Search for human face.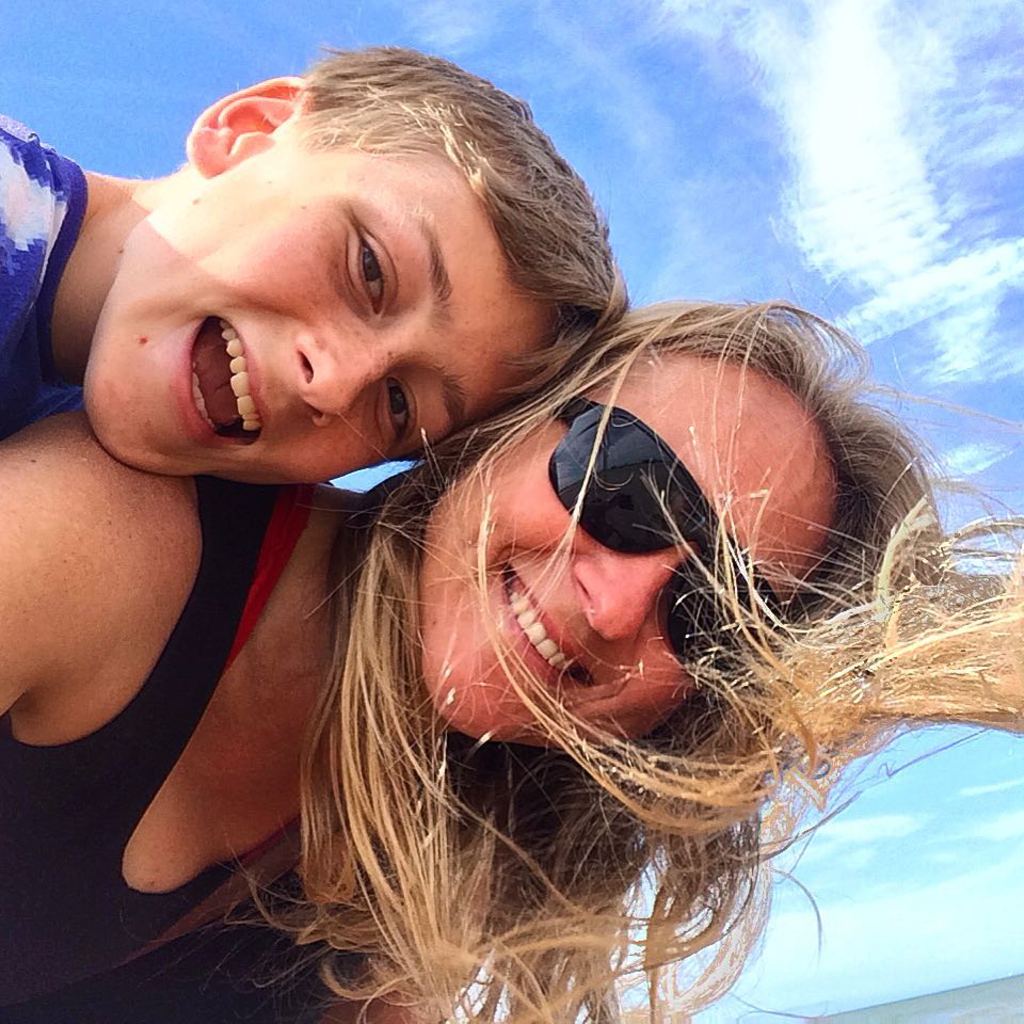
Found at [422,370,854,733].
